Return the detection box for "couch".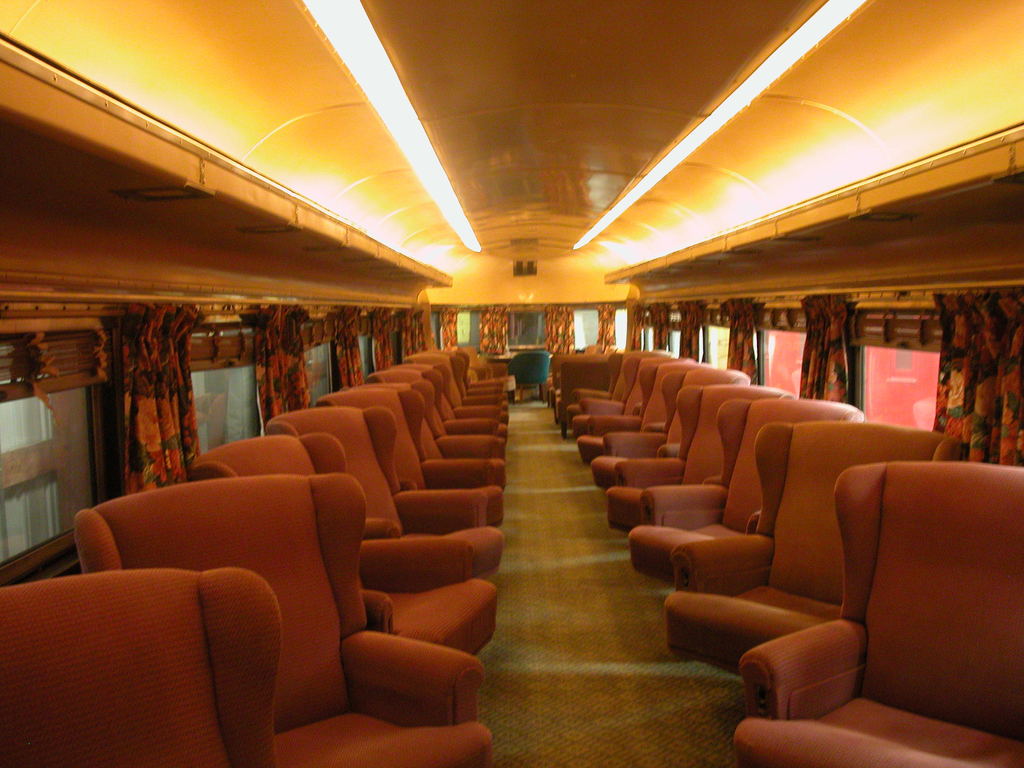
region(191, 436, 500, 658).
